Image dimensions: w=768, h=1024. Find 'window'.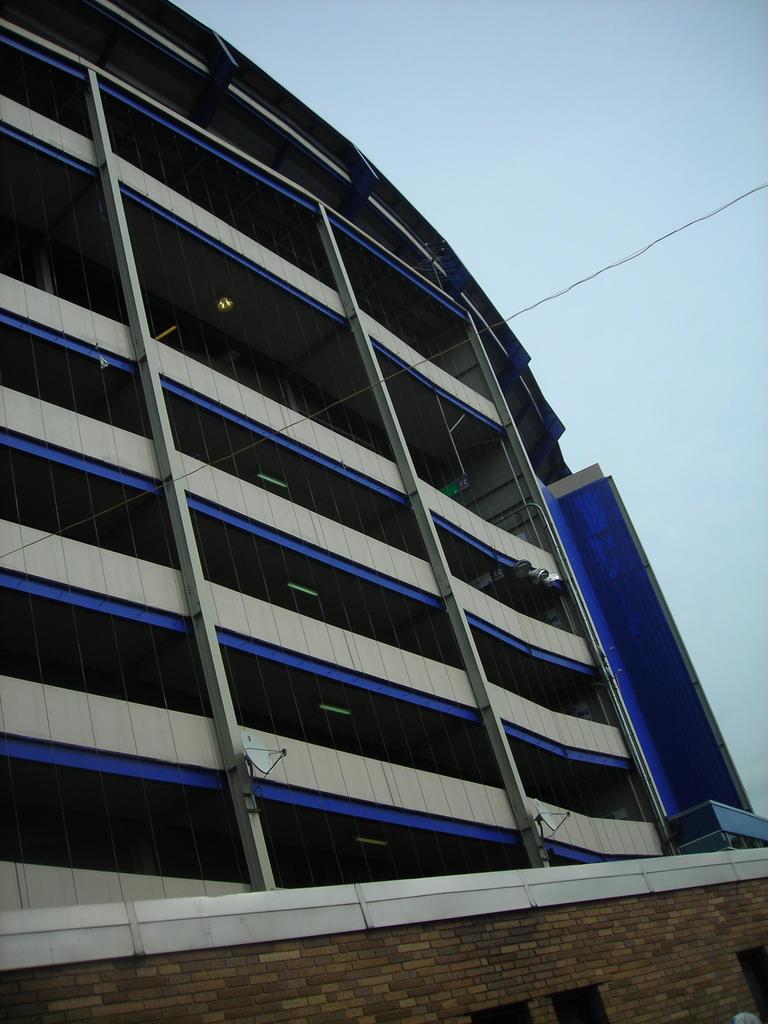
121, 182, 397, 468.
